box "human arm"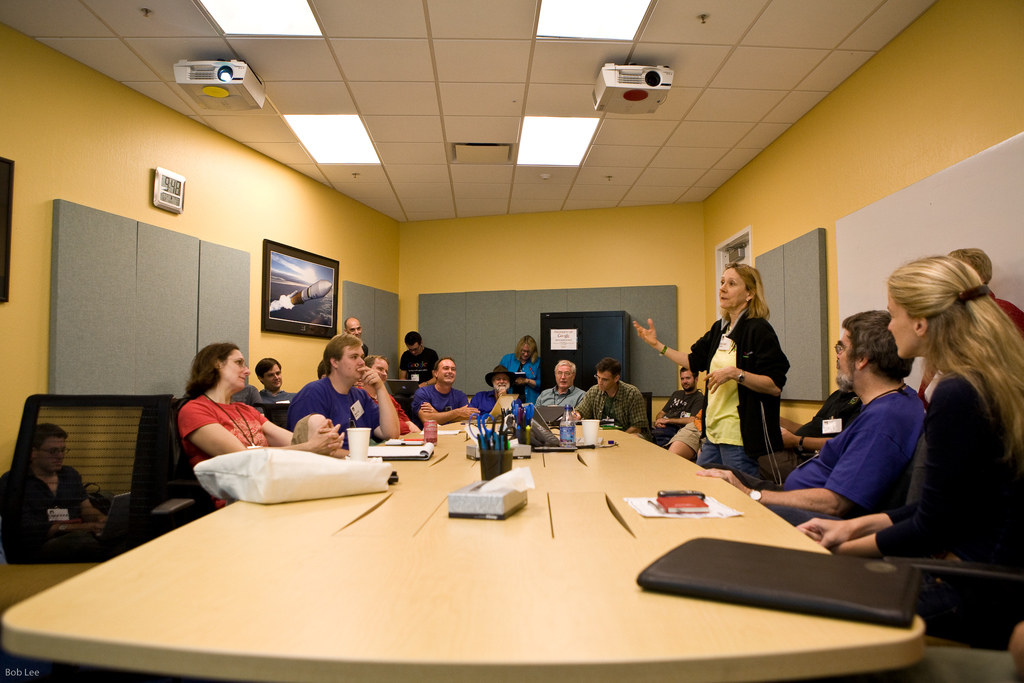
<bbox>532, 388, 548, 415</bbox>
